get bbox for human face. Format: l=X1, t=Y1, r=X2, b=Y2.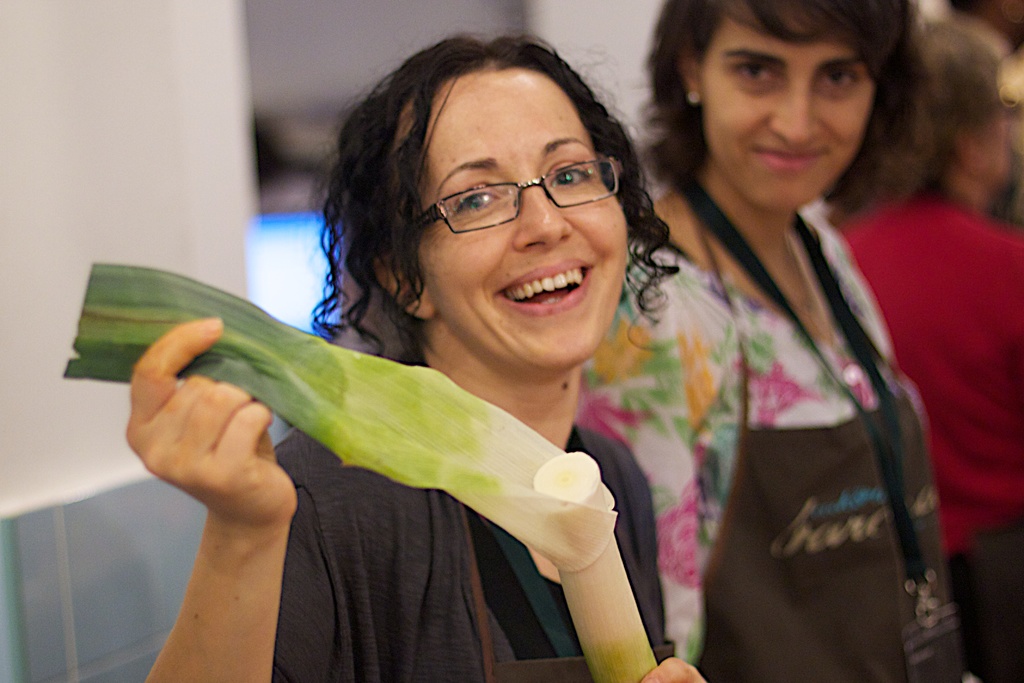
l=414, t=62, r=628, b=371.
